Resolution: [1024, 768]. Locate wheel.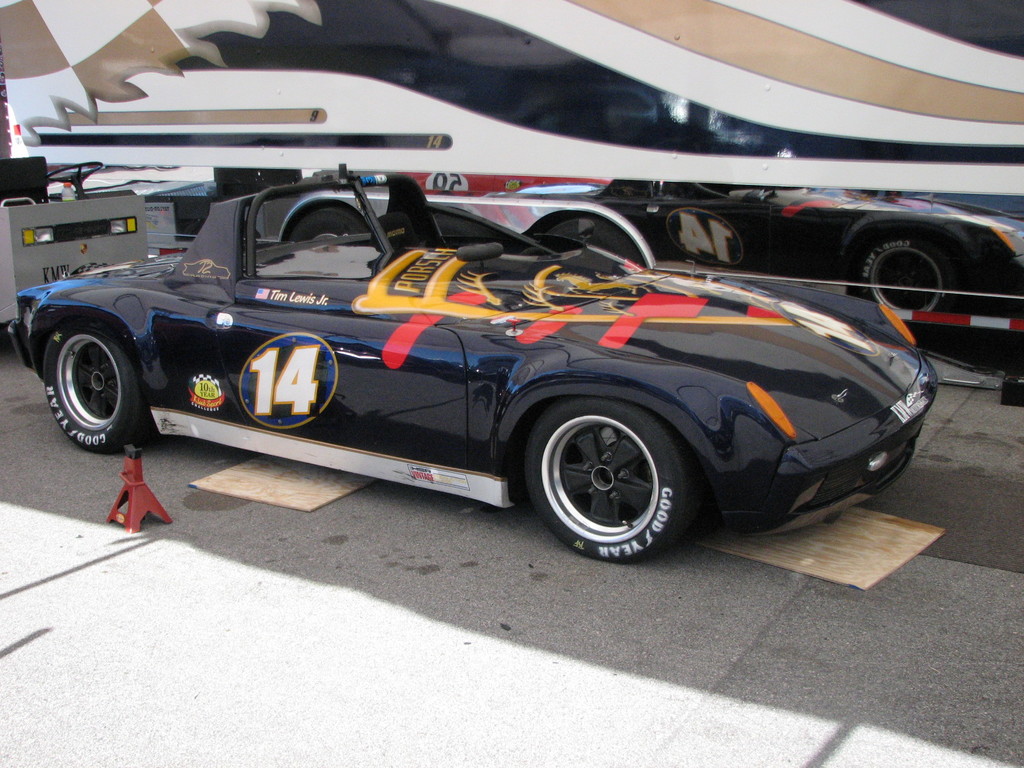
rect(45, 157, 103, 188).
